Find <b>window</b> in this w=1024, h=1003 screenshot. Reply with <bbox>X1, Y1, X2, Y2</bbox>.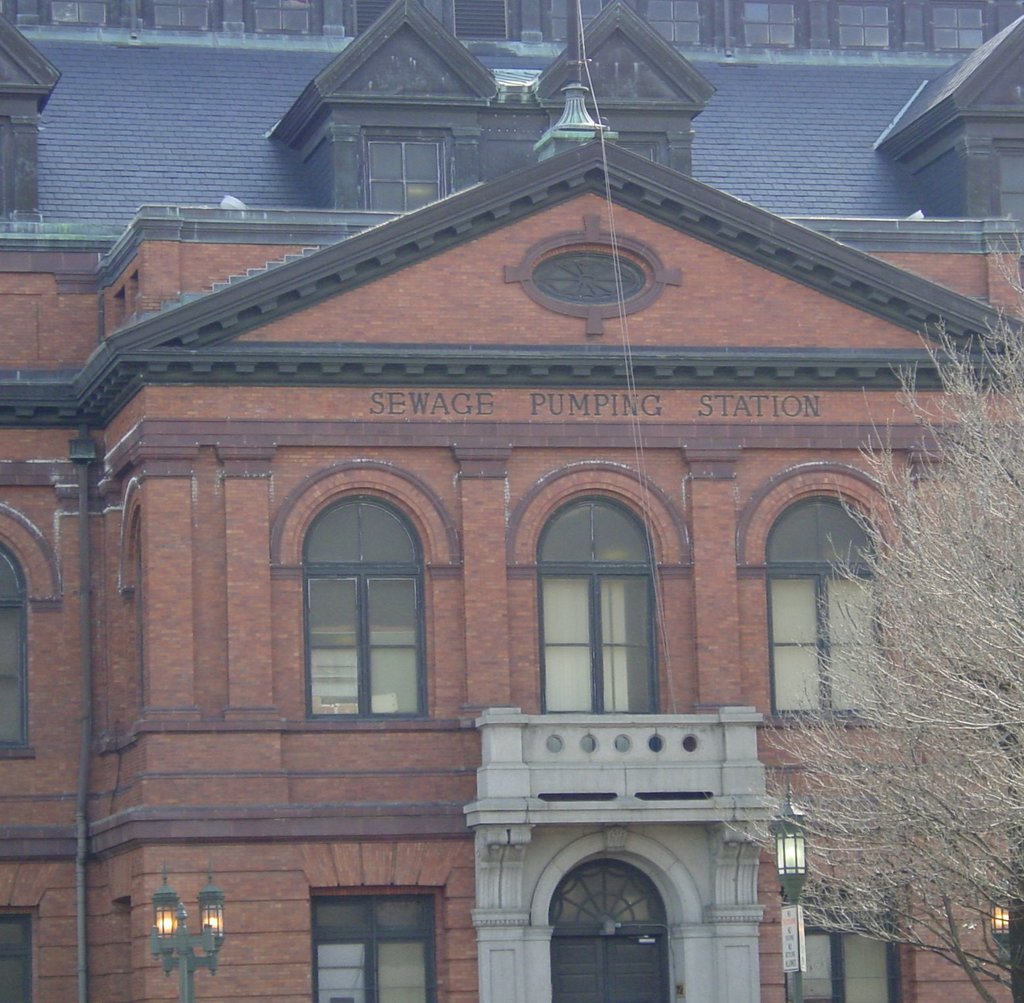
<bbox>774, 494, 893, 717</bbox>.
